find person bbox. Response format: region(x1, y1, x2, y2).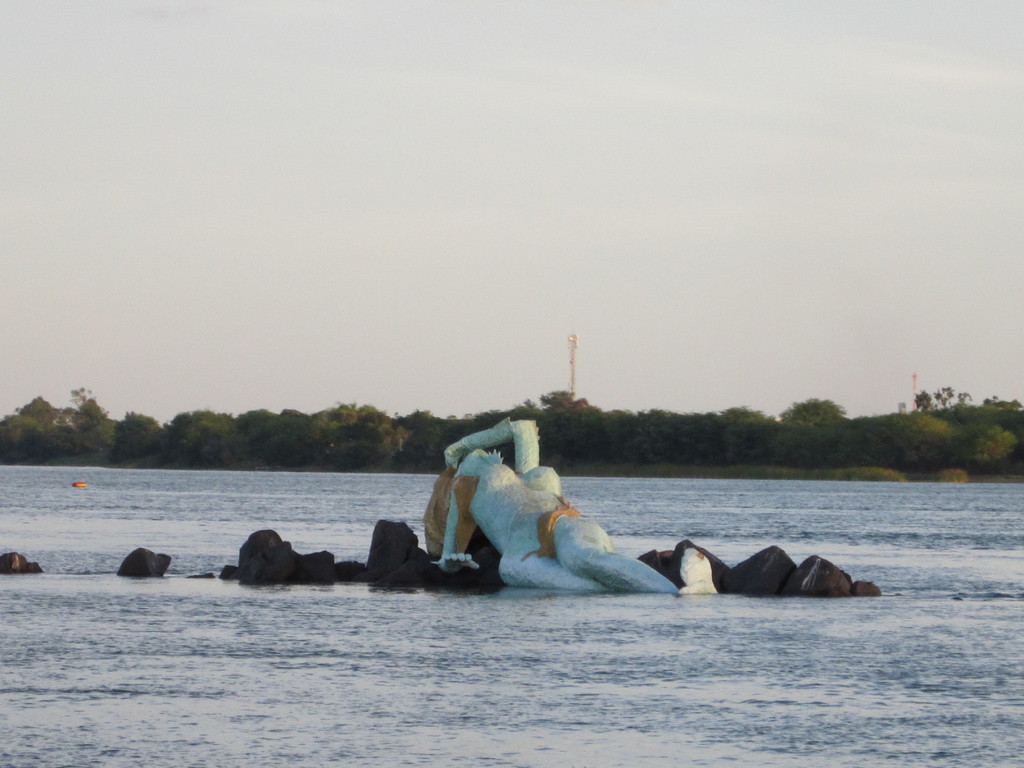
region(421, 410, 717, 596).
